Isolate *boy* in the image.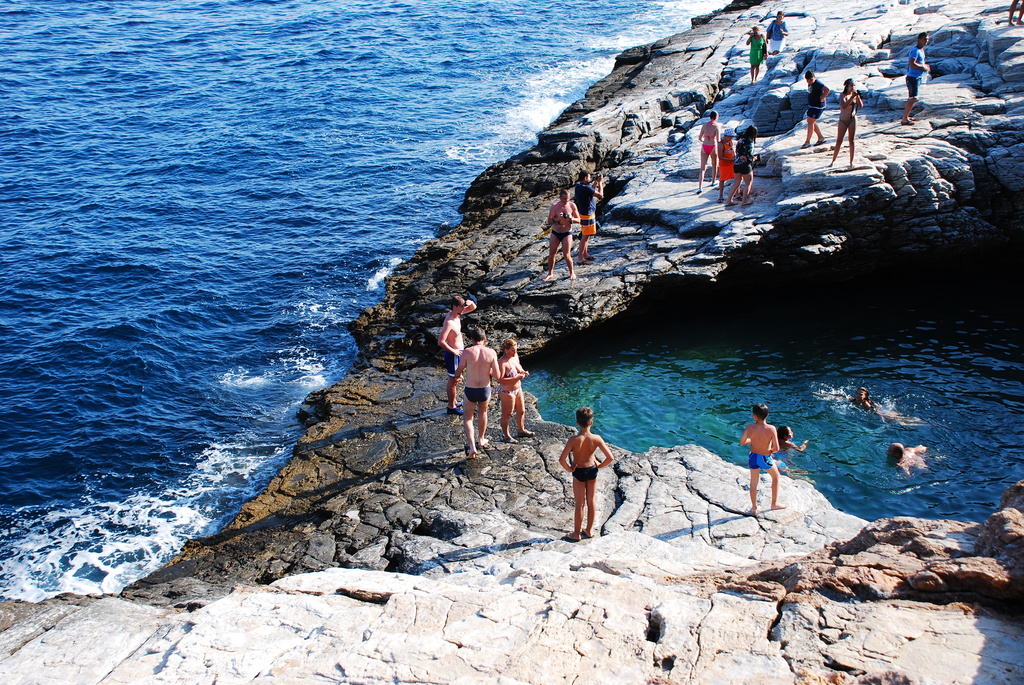
Isolated region: 453/329/498/461.
